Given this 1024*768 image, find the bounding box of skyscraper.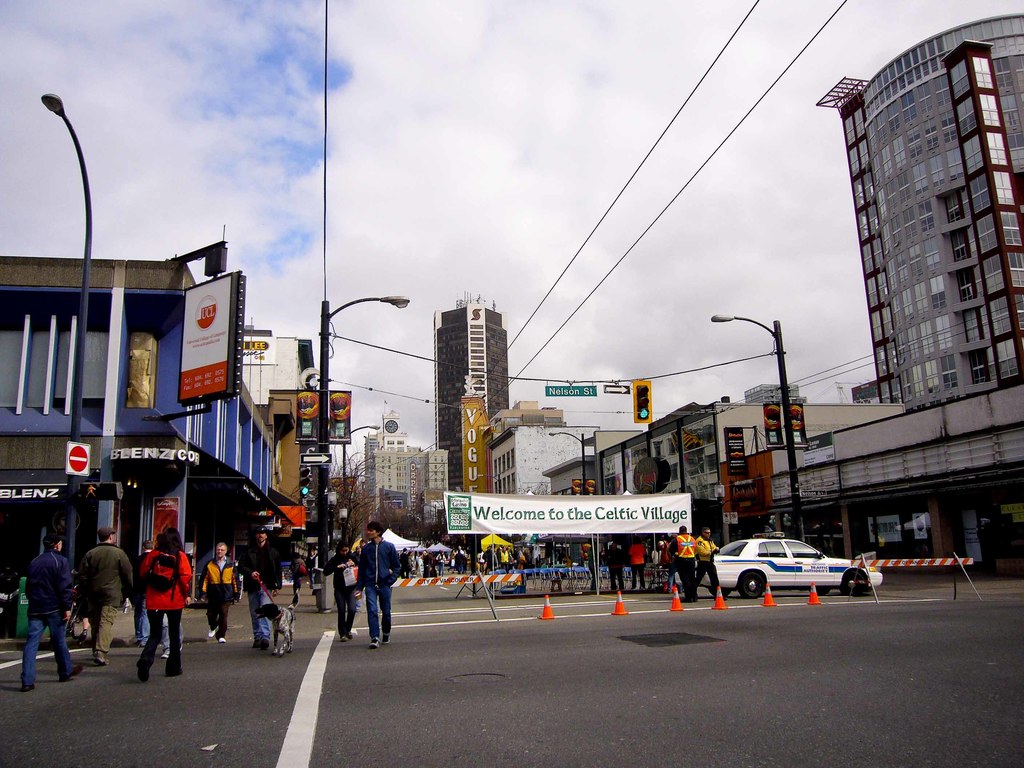
<bbox>835, 13, 1023, 398</bbox>.
